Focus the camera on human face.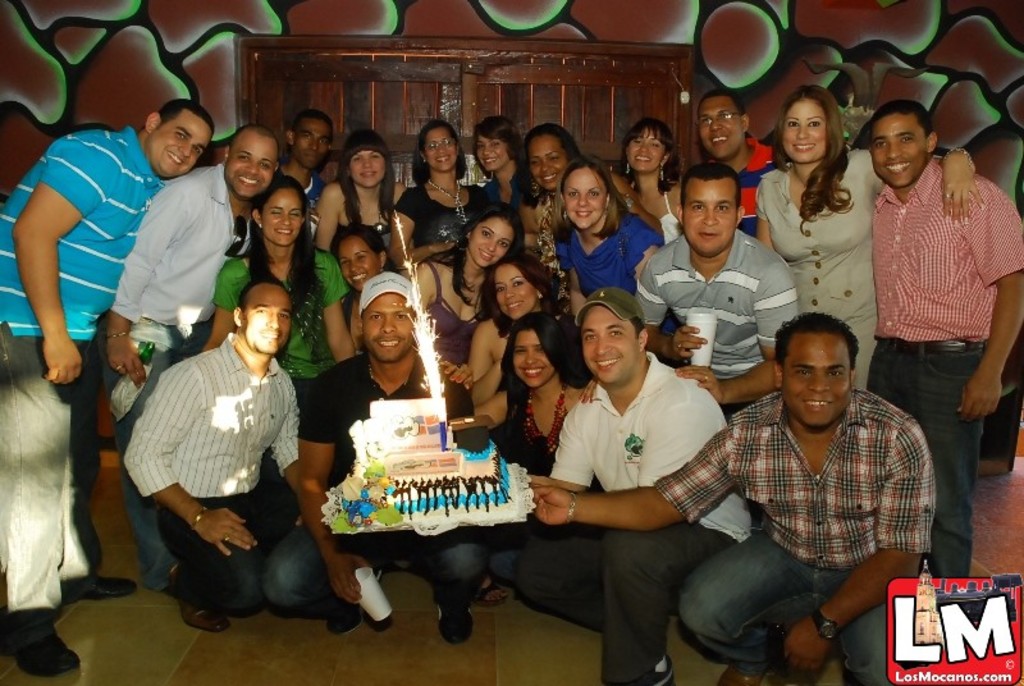
Focus region: 588/302/639/381.
